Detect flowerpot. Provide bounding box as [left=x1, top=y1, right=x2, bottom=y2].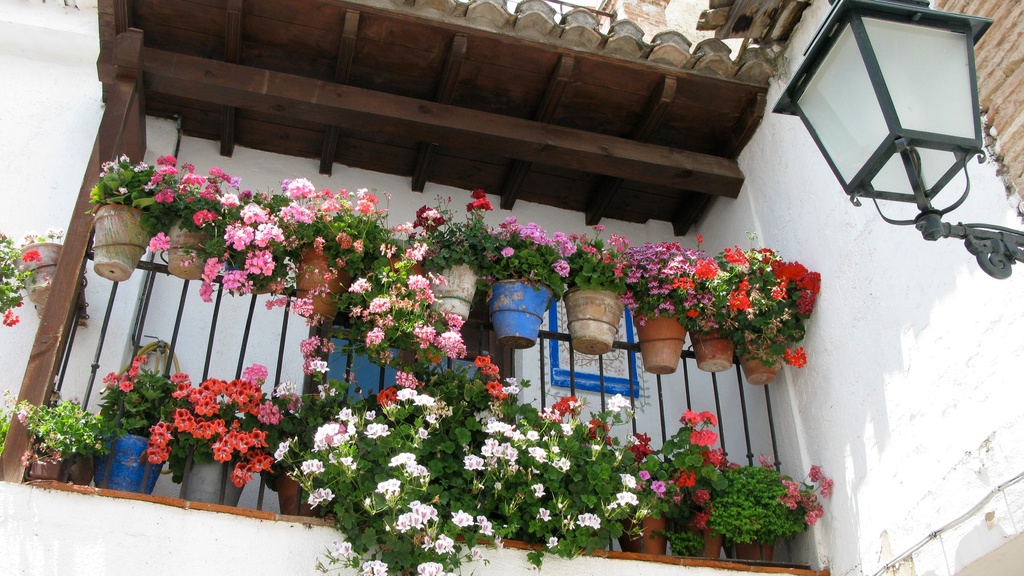
[left=612, top=509, right=666, bottom=555].
